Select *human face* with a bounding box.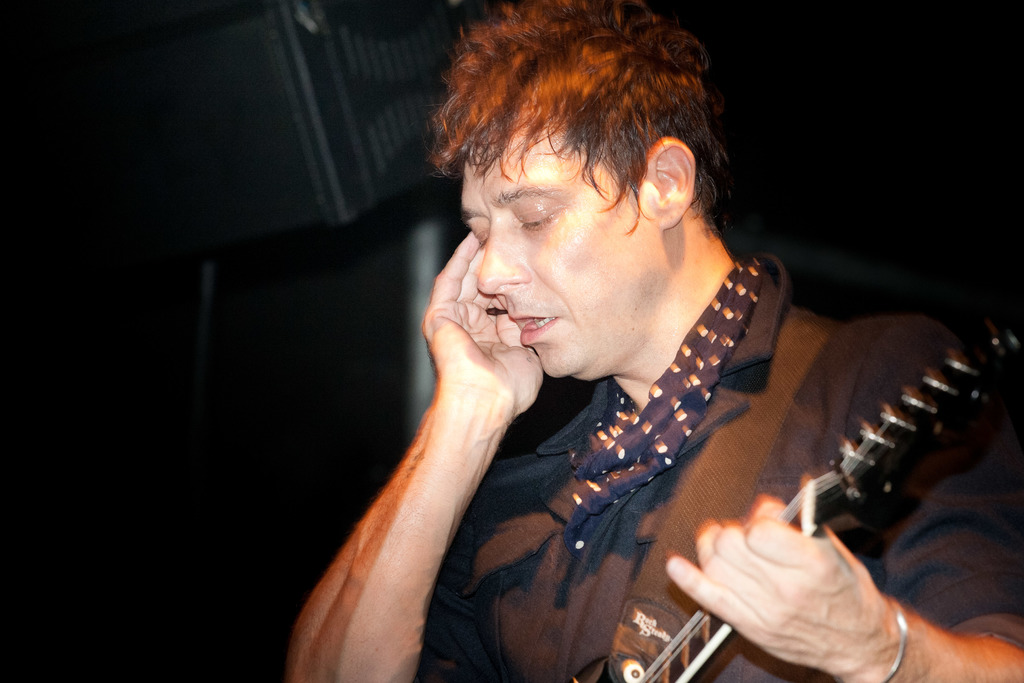
<box>460,133,664,389</box>.
